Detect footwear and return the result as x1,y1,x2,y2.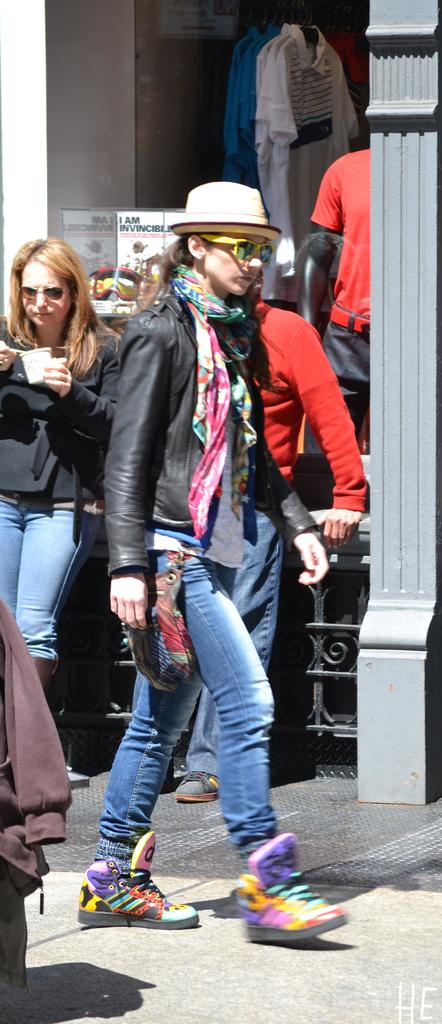
88,860,184,928.
